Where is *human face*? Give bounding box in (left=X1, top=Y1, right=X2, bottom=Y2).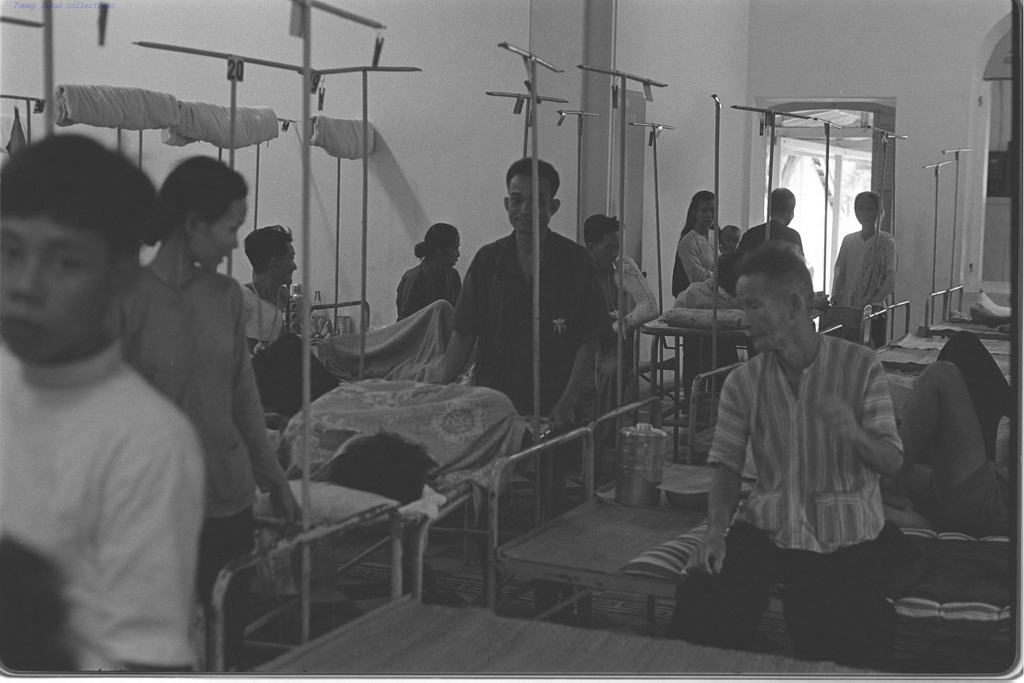
(left=0, top=207, right=111, bottom=362).
